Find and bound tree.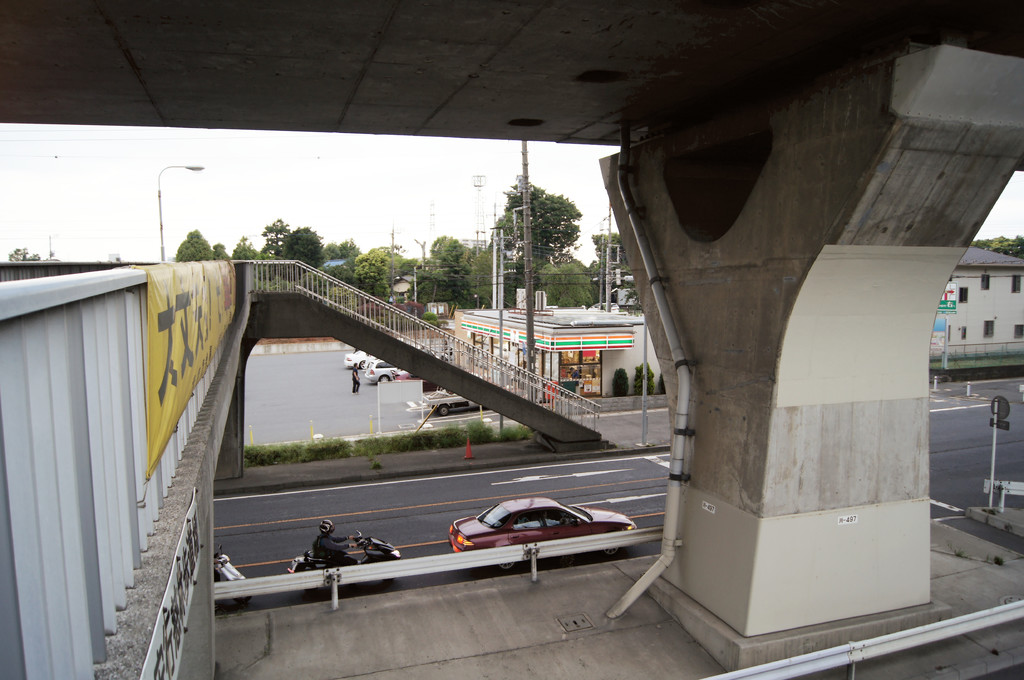
Bound: [left=360, top=246, right=392, bottom=301].
